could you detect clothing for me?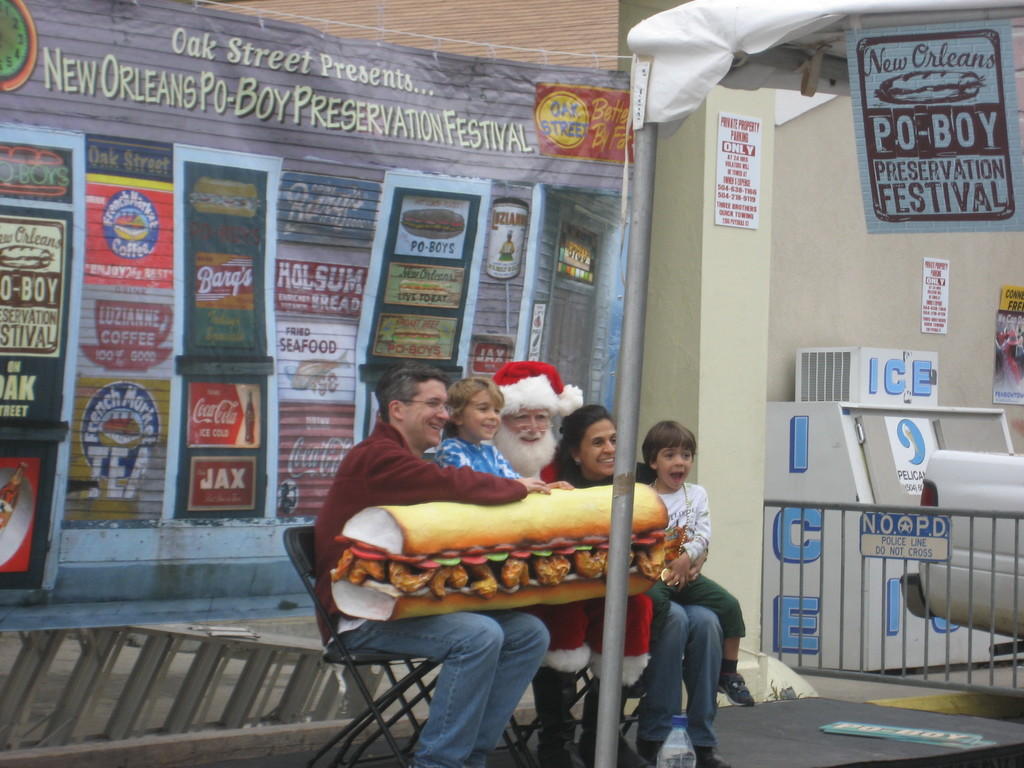
Detection result: region(484, 361, 642, 691).
